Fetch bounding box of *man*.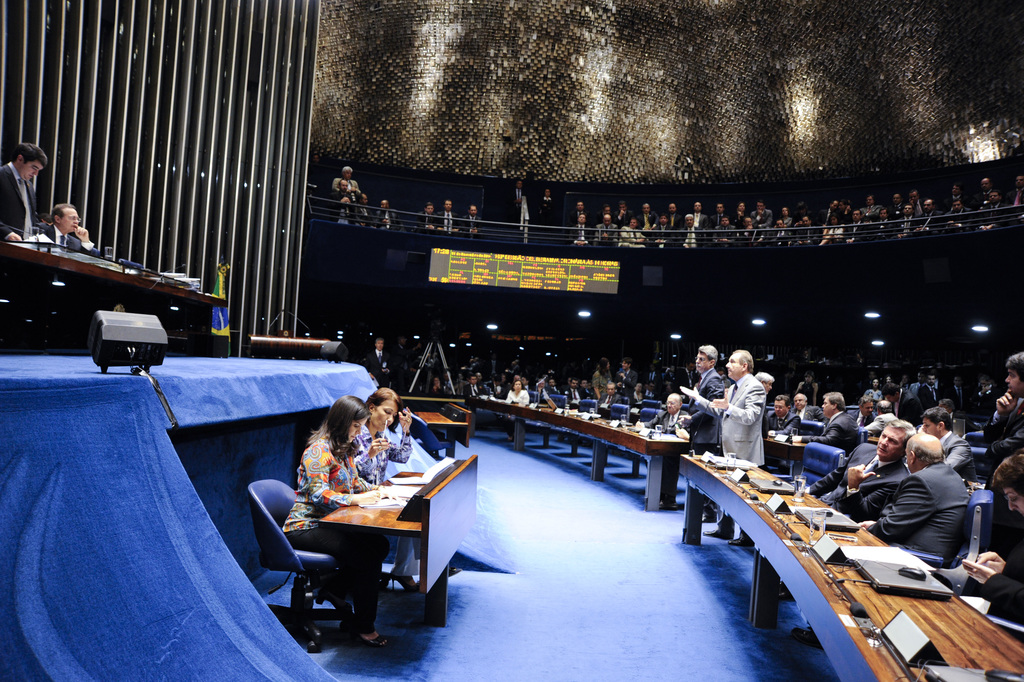
Bbox: select_region(564, 377, 588, 409).
